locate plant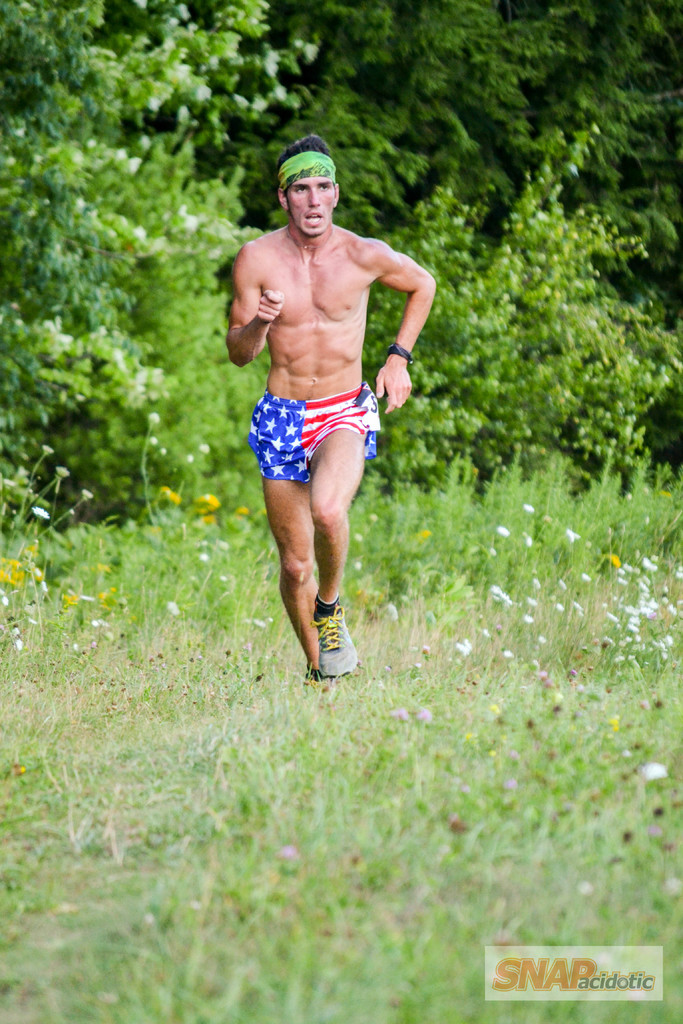
Rect(0, 0, 267, 516)
